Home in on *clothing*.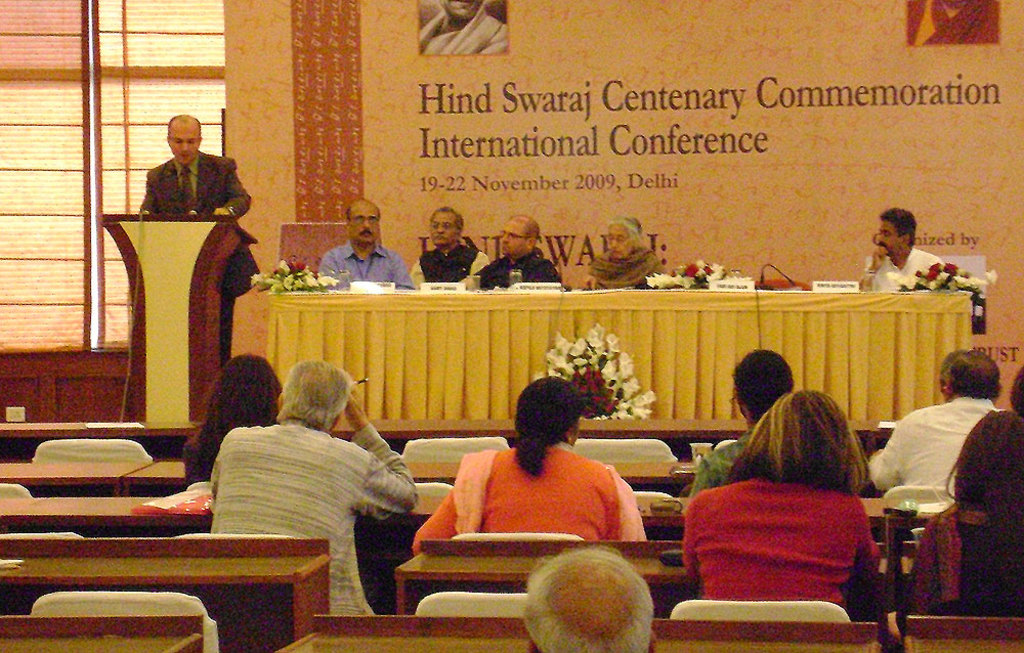
Homed in at 685/432/889/618.
